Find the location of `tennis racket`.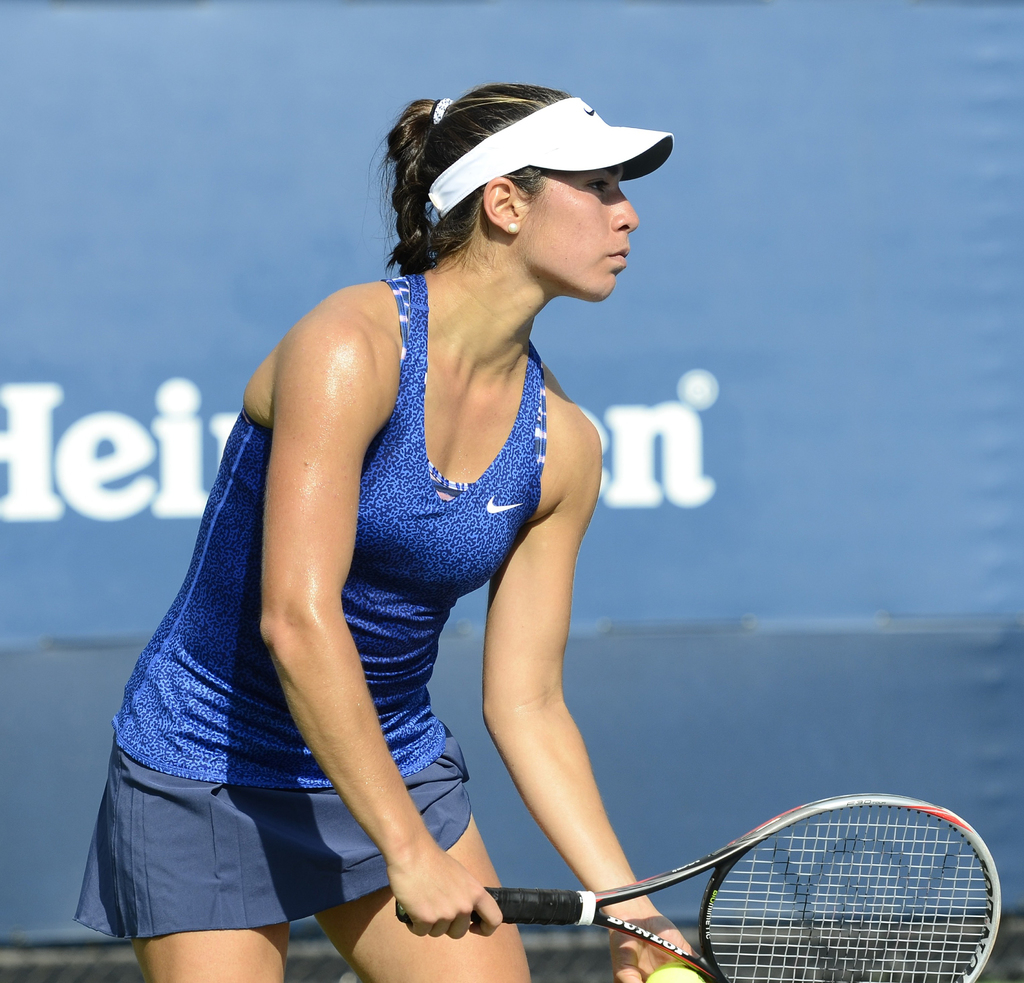
Location: [x1=394, y1=792, x2=1002, y2=982].
